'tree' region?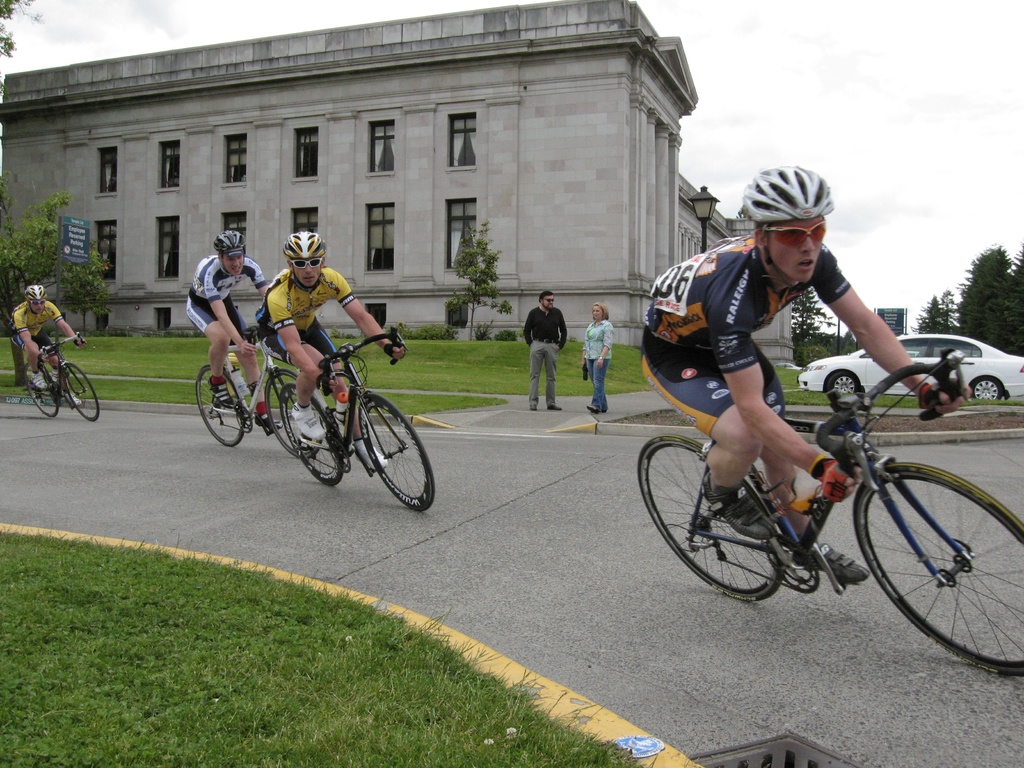
x1=1009 y1=239 x2=1023 y2=356
